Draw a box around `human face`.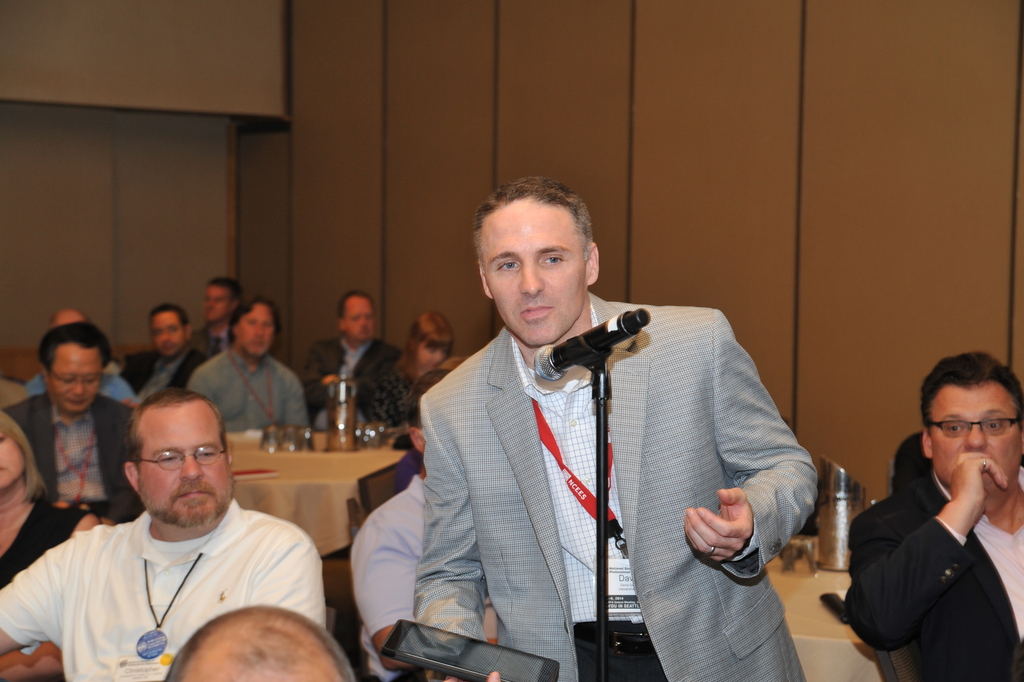
[149, 307, 190, 354].
